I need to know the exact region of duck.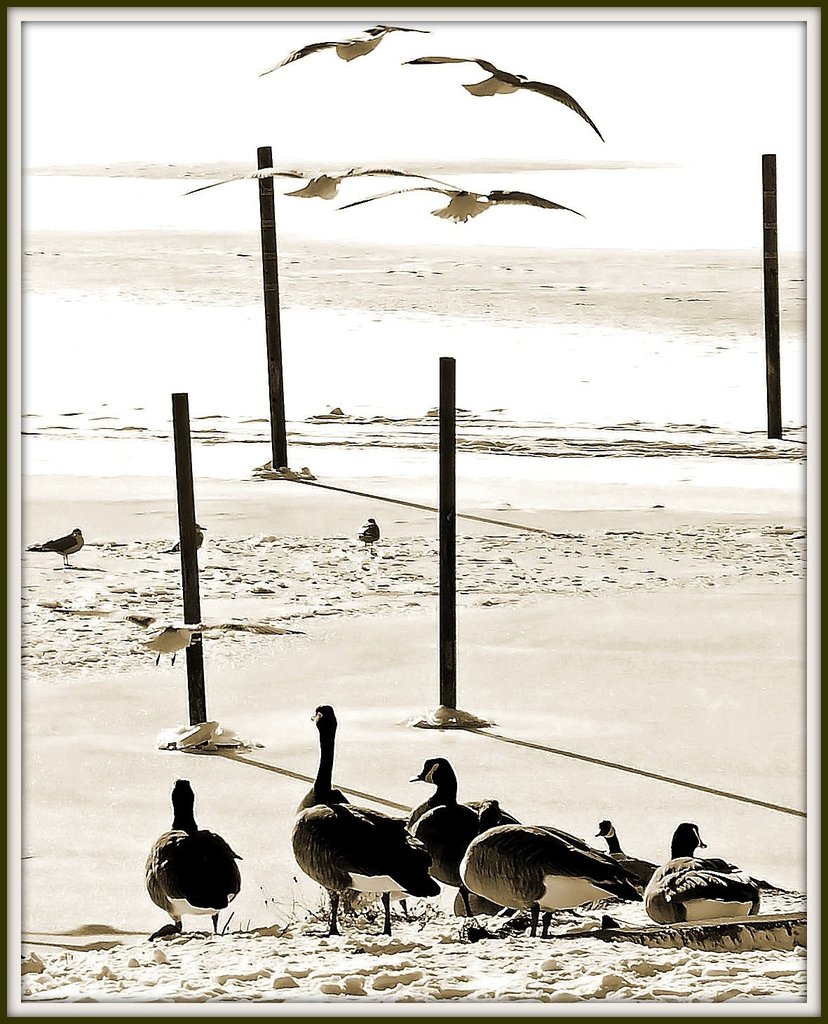
Region: bbox=(584, 817, 667, 905).
